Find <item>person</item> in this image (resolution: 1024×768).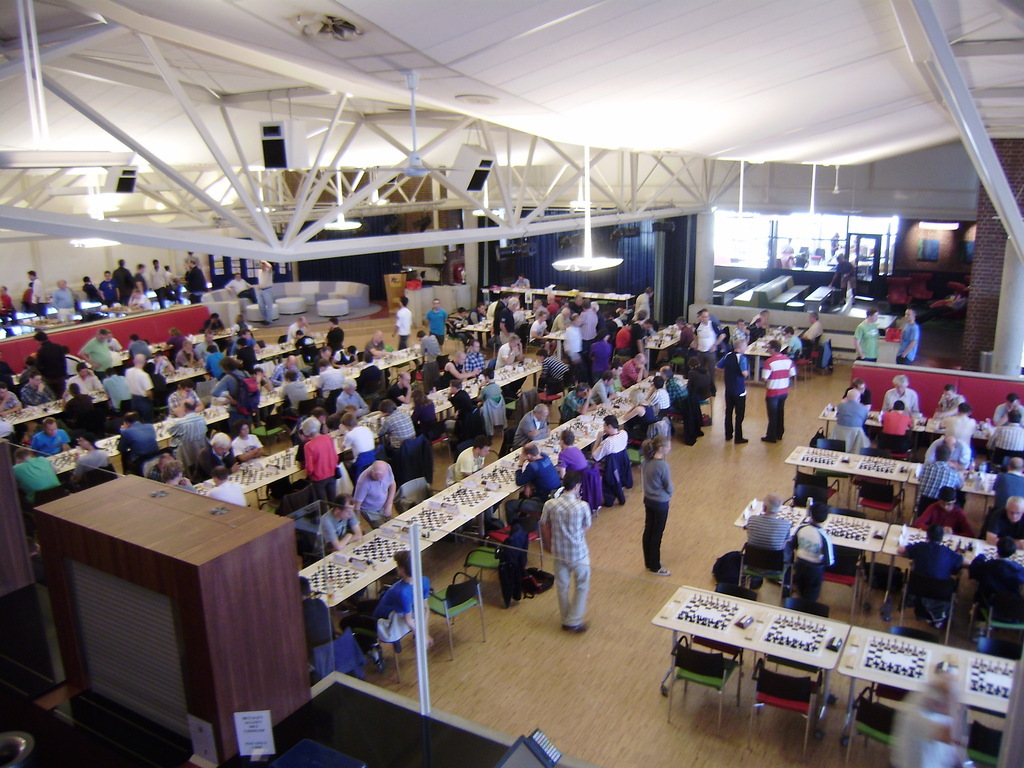
<bbox>268, 366, 311, 434</bbox>.
